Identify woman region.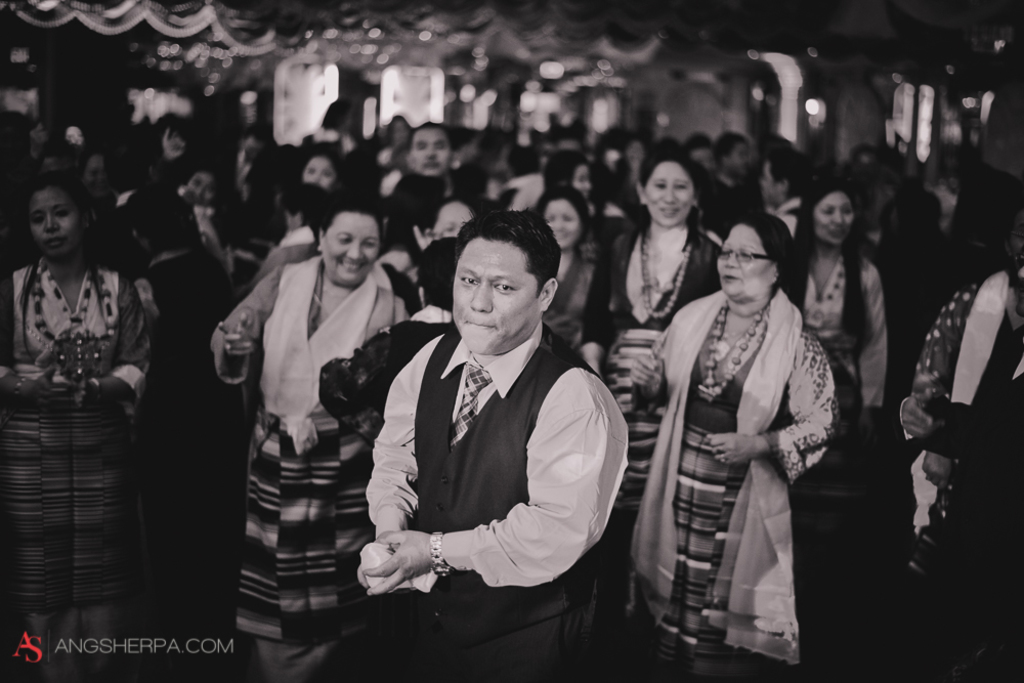
Region: detection(775, 180, 887, 591).
